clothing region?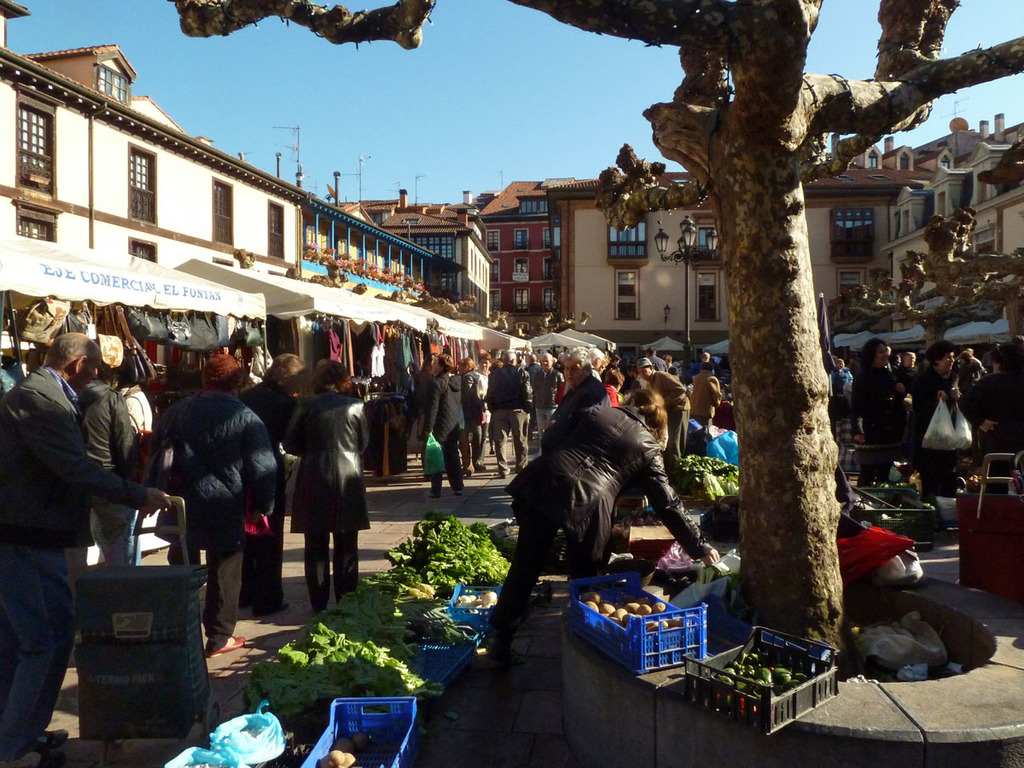
x1=849, y1=359, x2=897, y2=493
